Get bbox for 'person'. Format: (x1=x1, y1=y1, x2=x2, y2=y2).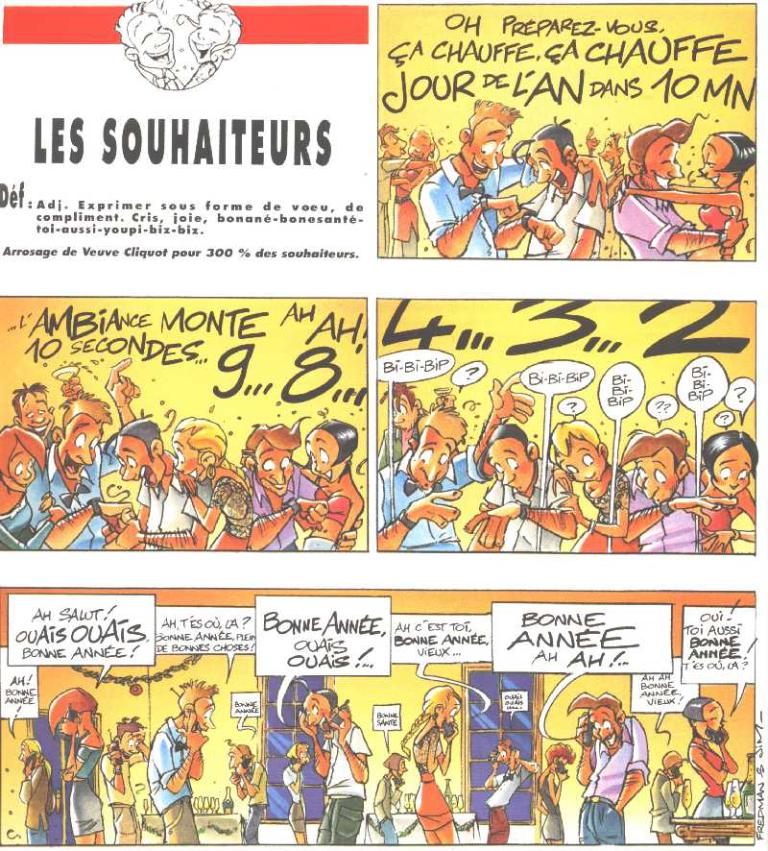
(x1=463, y1=420, x2=577, y2=550).
